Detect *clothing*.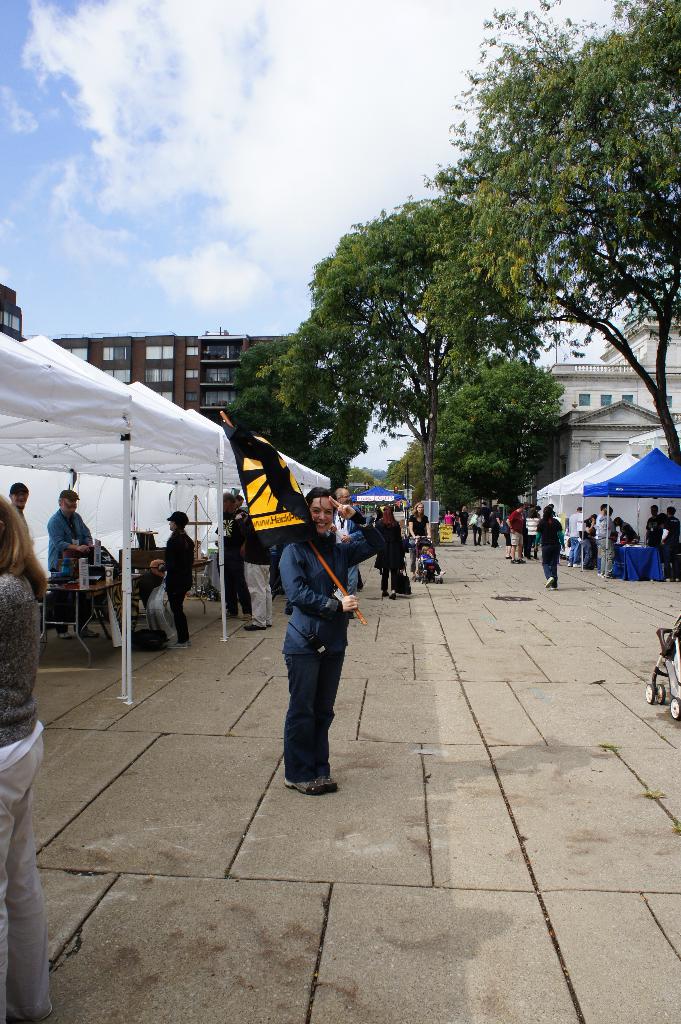
Detected at {"x1": 649, "y1": 515, "x2": 680, "y2": 580}.
